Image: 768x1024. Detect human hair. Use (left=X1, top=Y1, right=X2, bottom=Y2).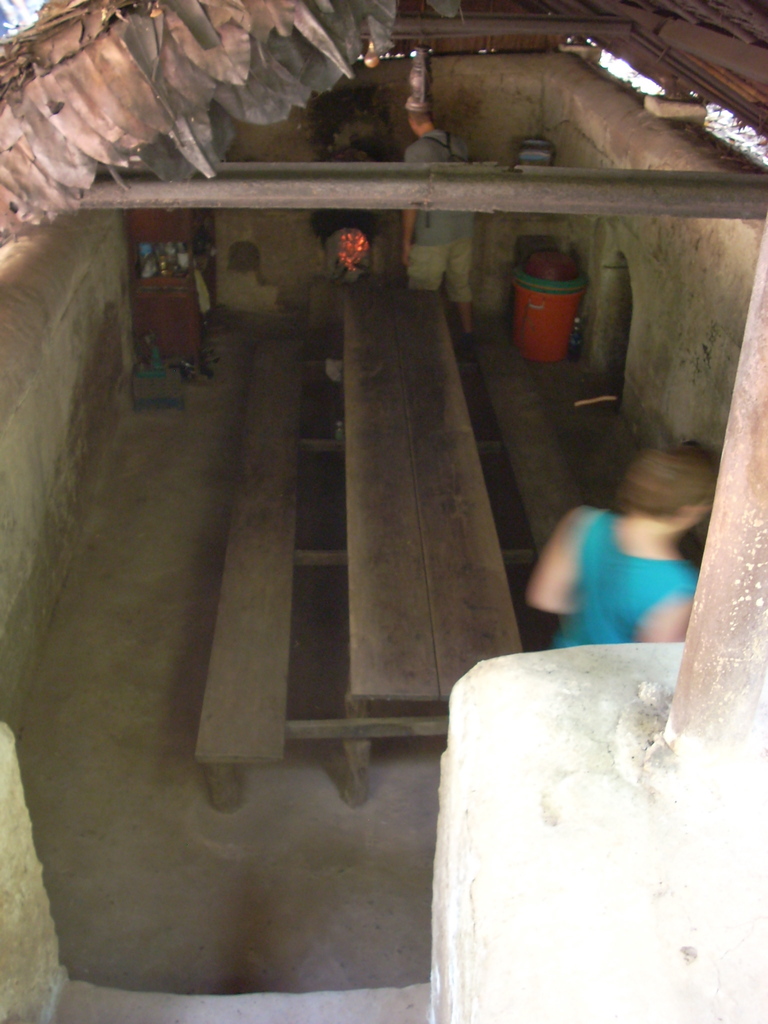
(left=618, top=433, right=705, bottom=536).
